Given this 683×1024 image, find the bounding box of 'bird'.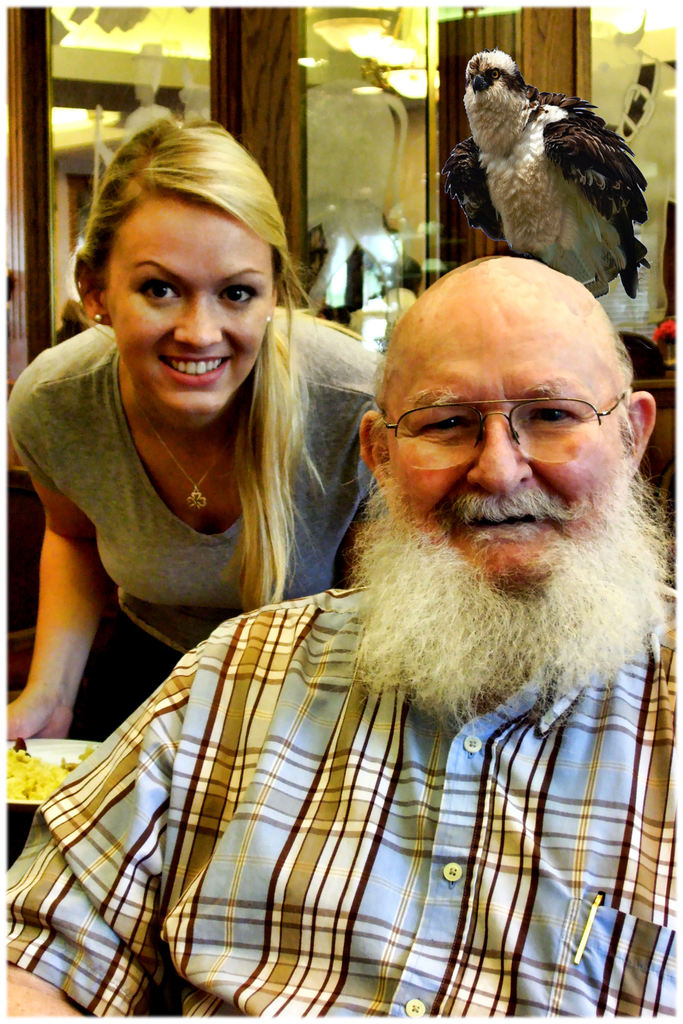
452,47,659,272.
